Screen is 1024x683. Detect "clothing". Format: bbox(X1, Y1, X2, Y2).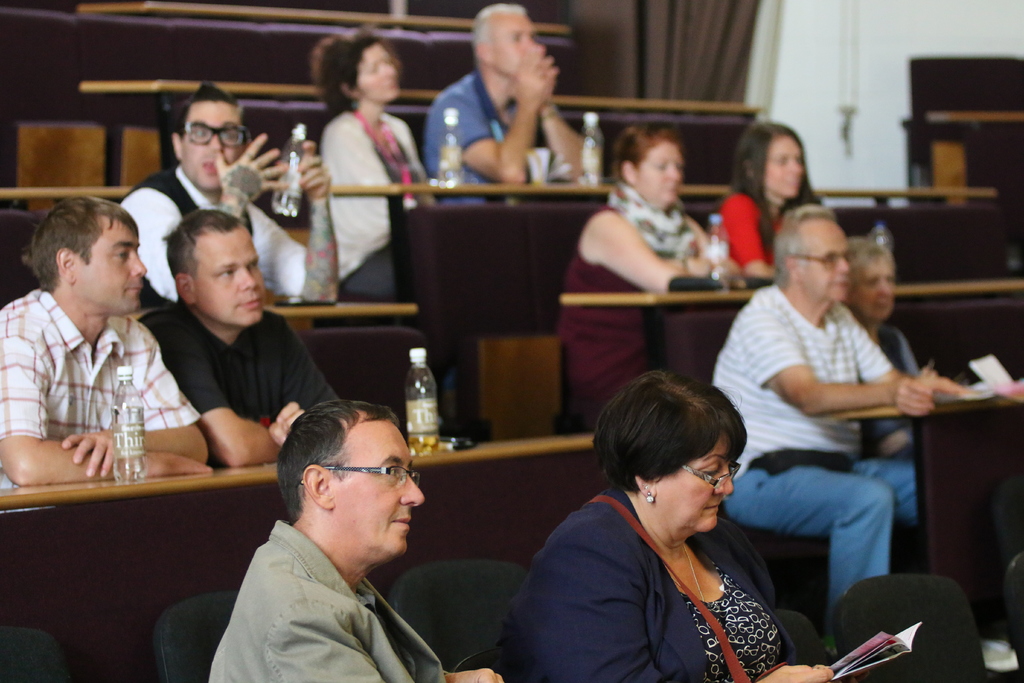
bbox(150, 298, 346, 463).
